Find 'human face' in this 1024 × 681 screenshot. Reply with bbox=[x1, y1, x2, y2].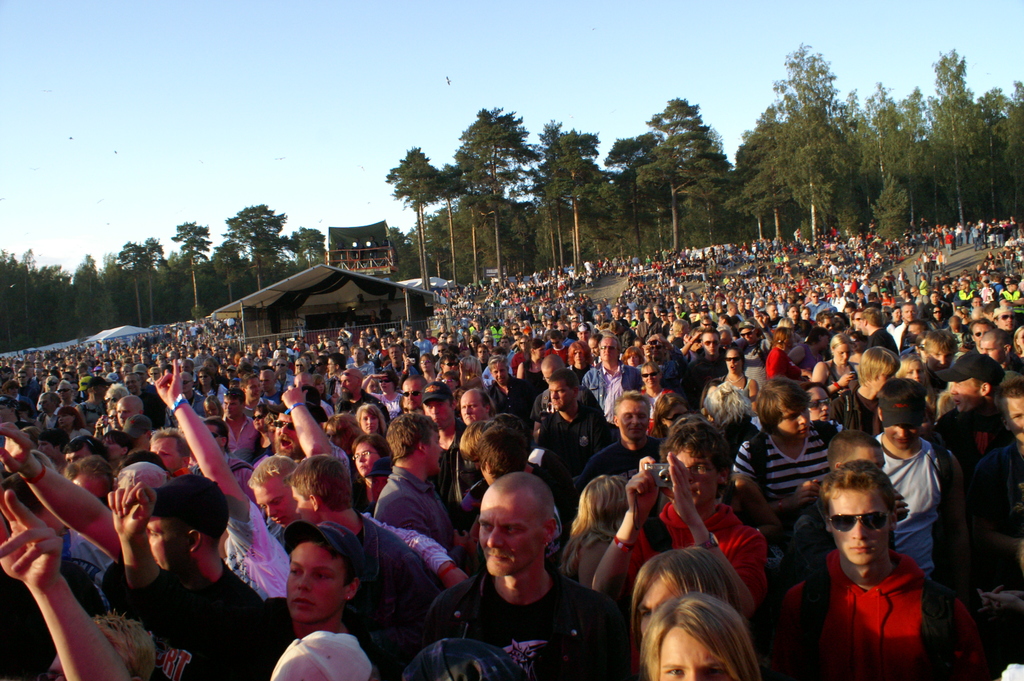
bbox=[150, 370, 161, 379].
